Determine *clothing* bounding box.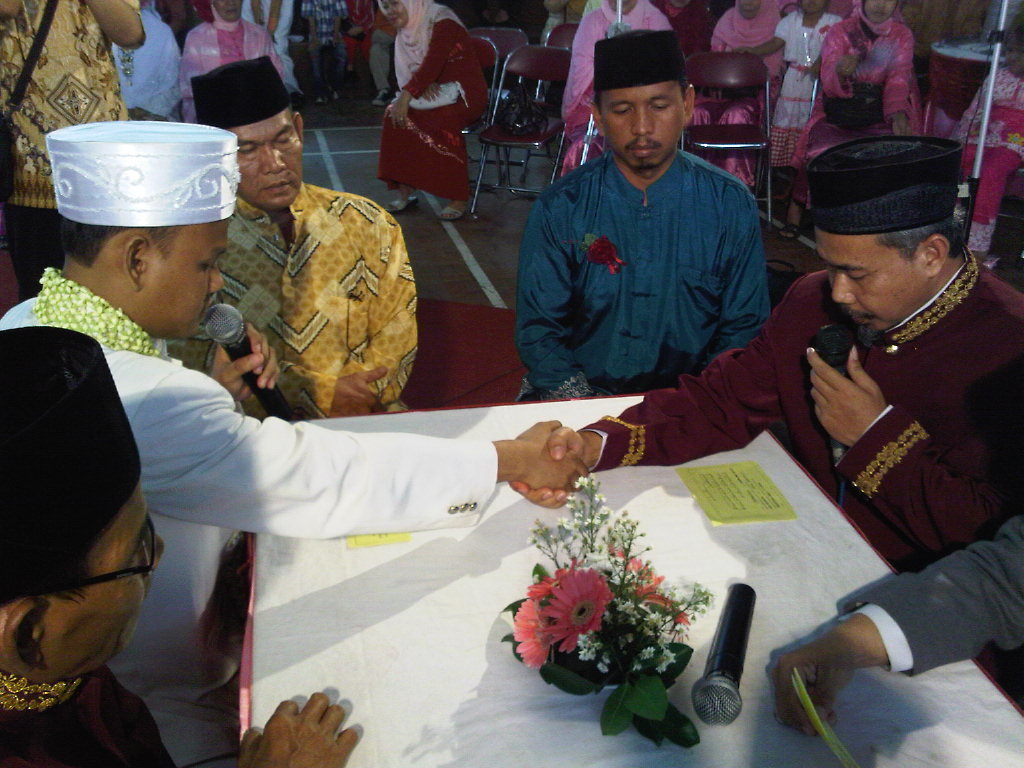
Determined: rect(174, 14, 285, 125).
